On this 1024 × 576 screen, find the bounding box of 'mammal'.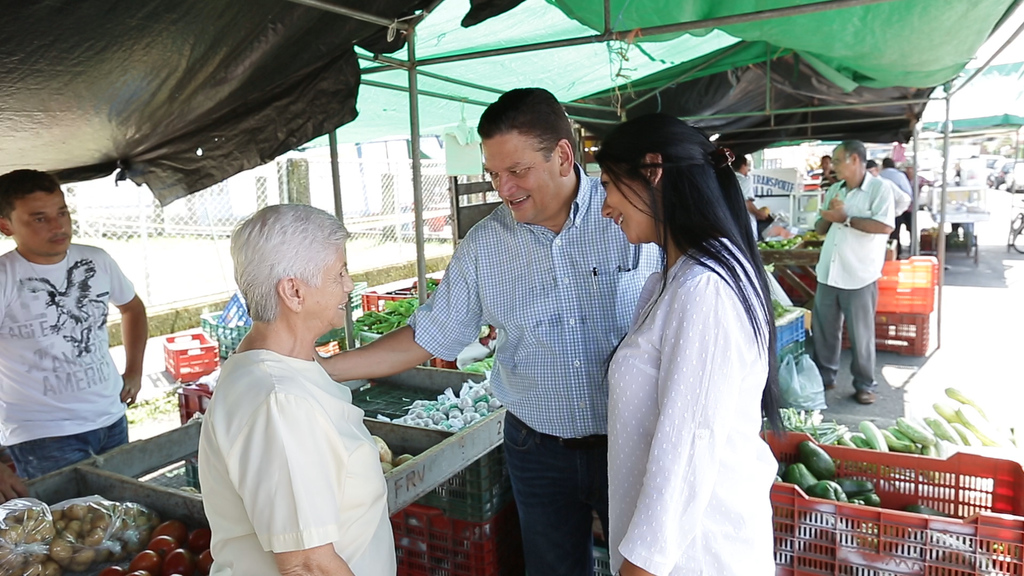
Bounding box: box(728, 154, 769, 245).
